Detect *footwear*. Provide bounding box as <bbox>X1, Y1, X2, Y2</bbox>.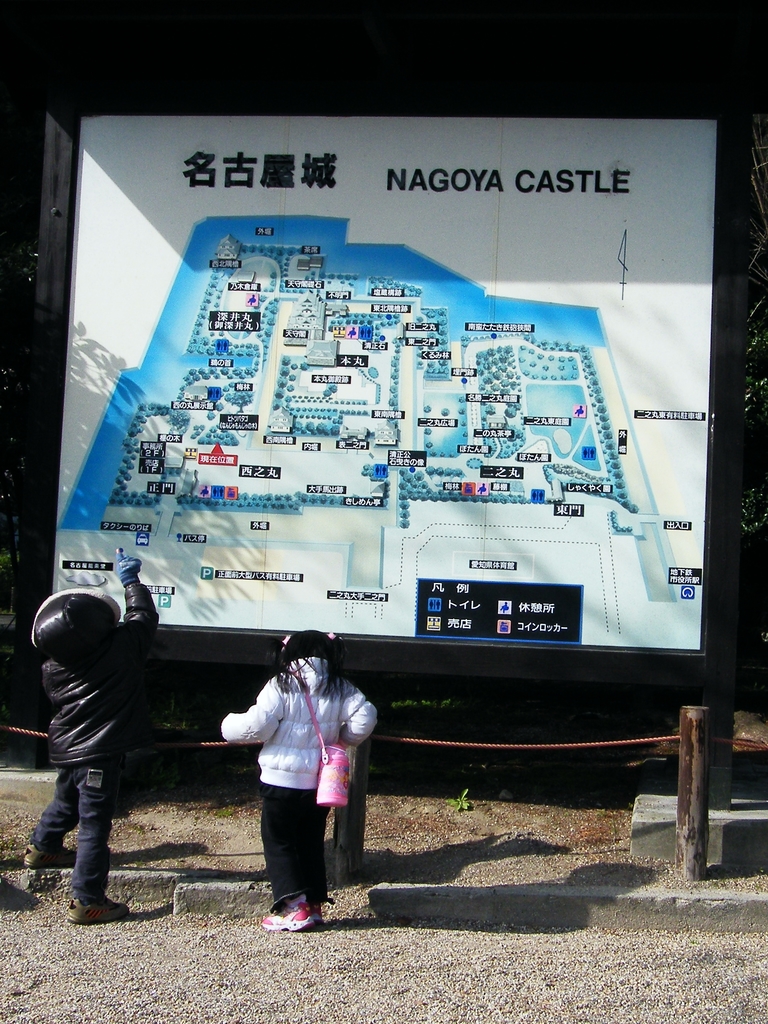
<bbox>64, 895, 132, 923</bbox>.
